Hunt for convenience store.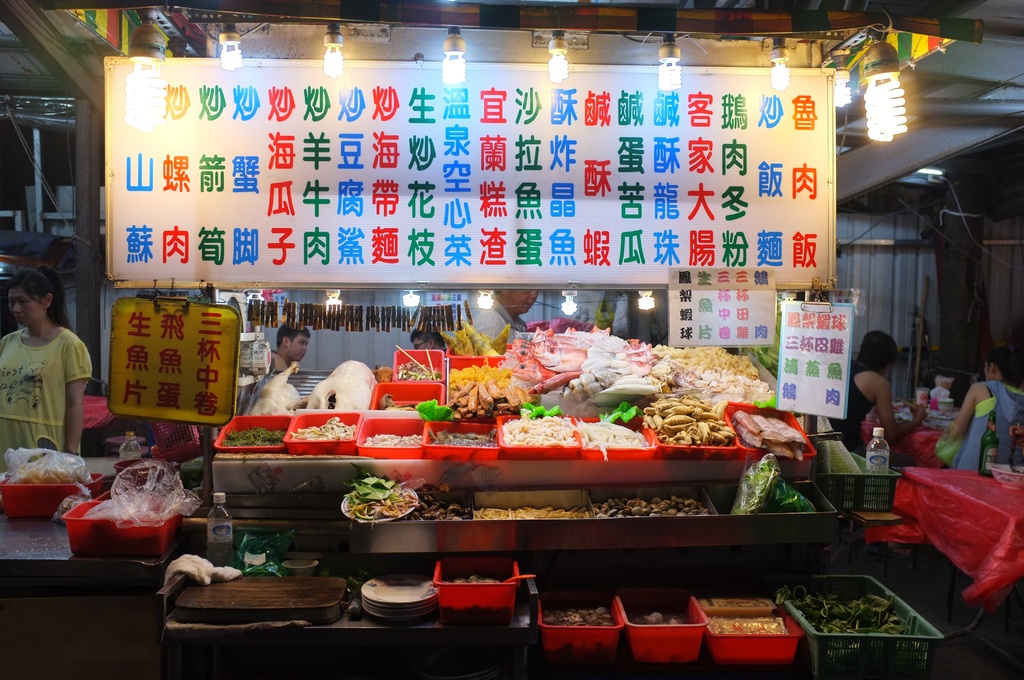
Hunted down at box=[57, 2, 922, 635].
